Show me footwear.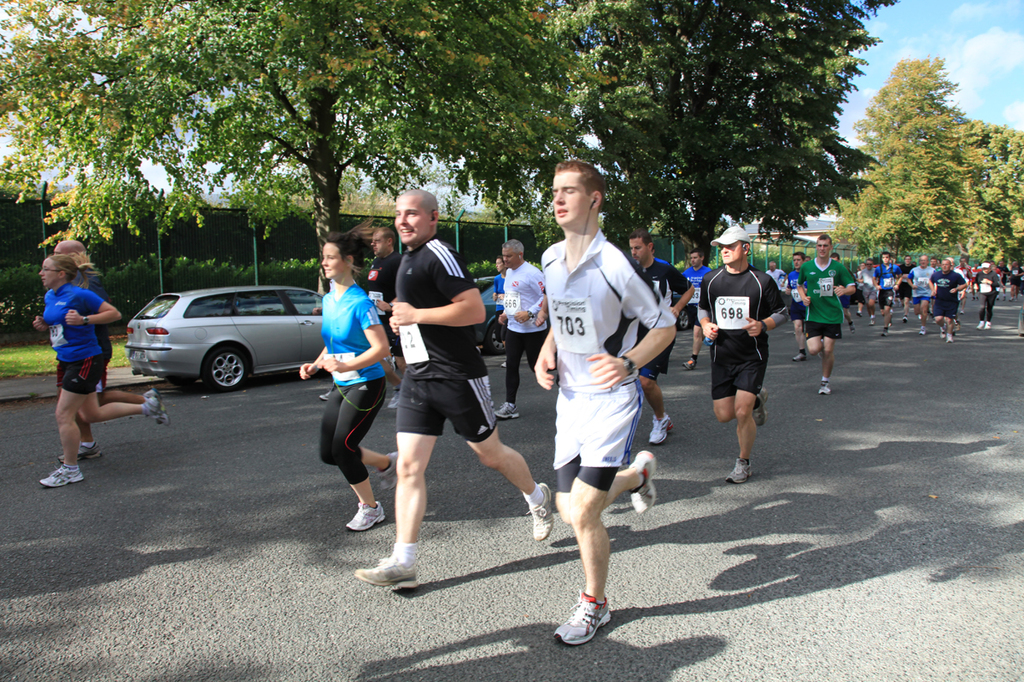
footwear is here: select_region(793, 351, 808, 362).
